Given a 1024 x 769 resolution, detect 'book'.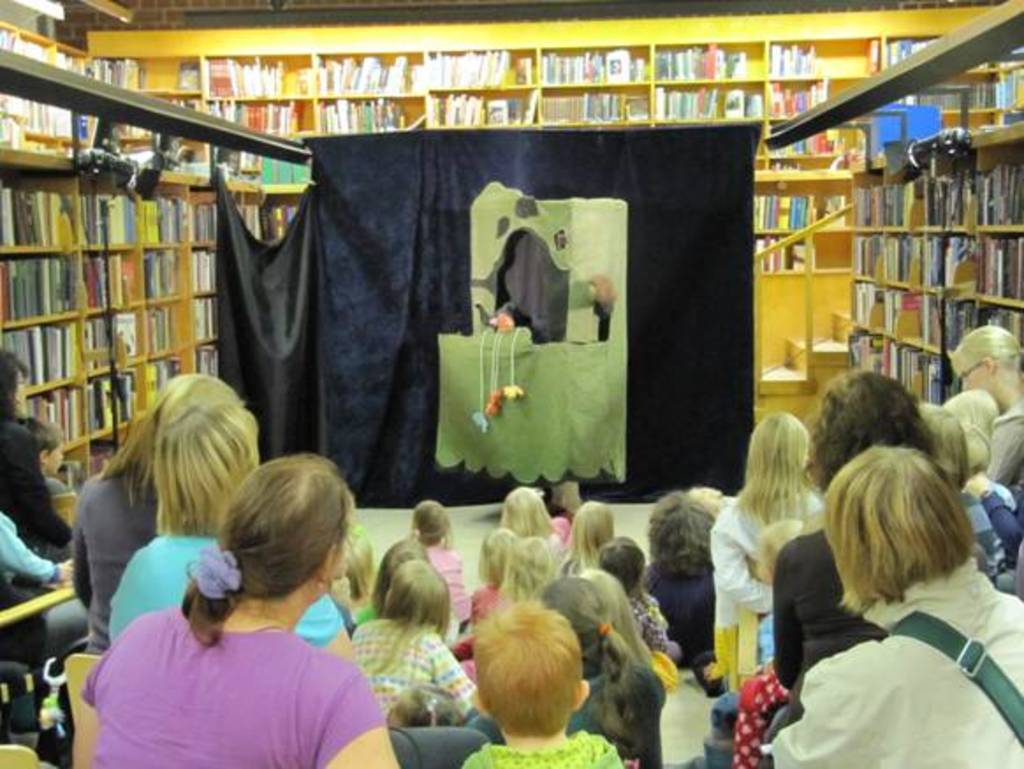
486 100 507 121.
